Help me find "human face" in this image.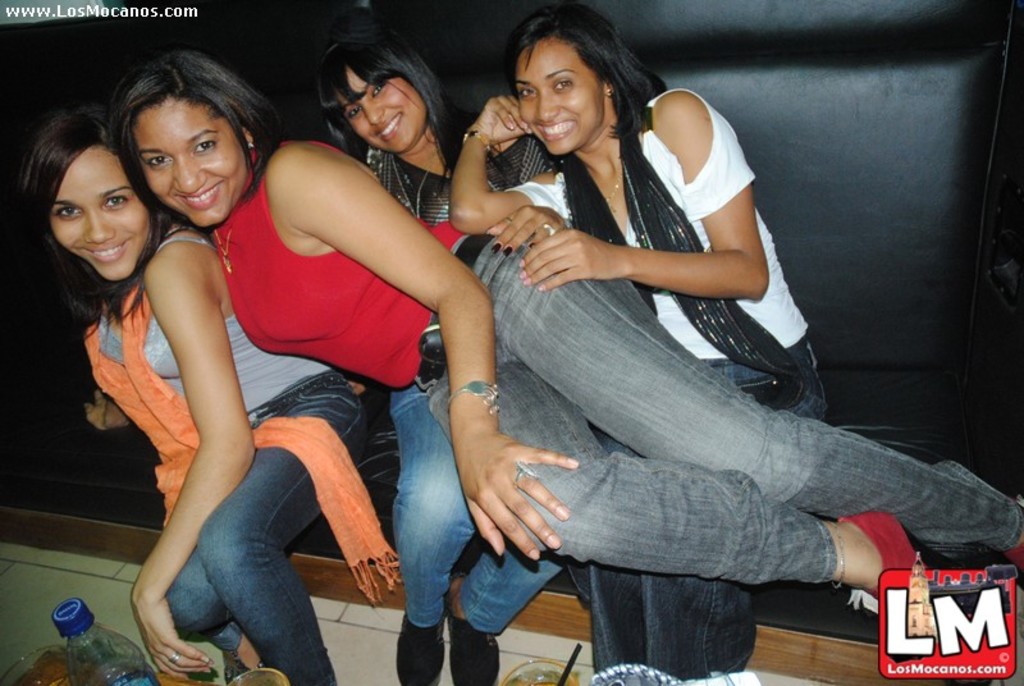
Found it: bbox=[517, 40, 608, 163].
